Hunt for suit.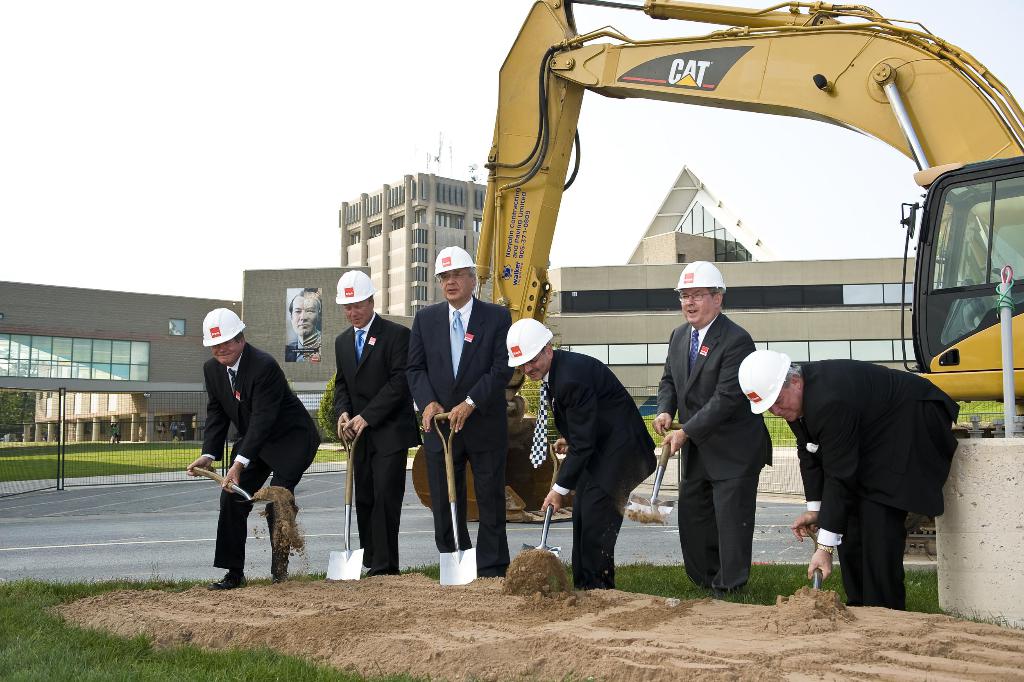
Hunted down at [196,342,323,568].
